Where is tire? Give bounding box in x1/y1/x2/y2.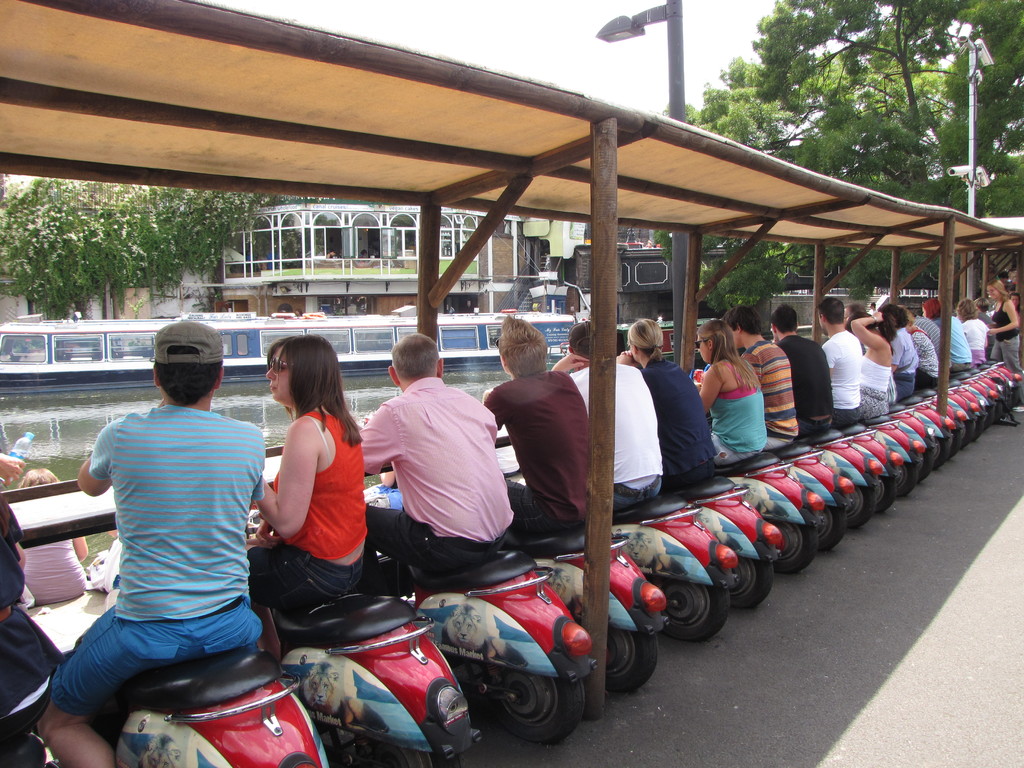
476/663/575/747.
